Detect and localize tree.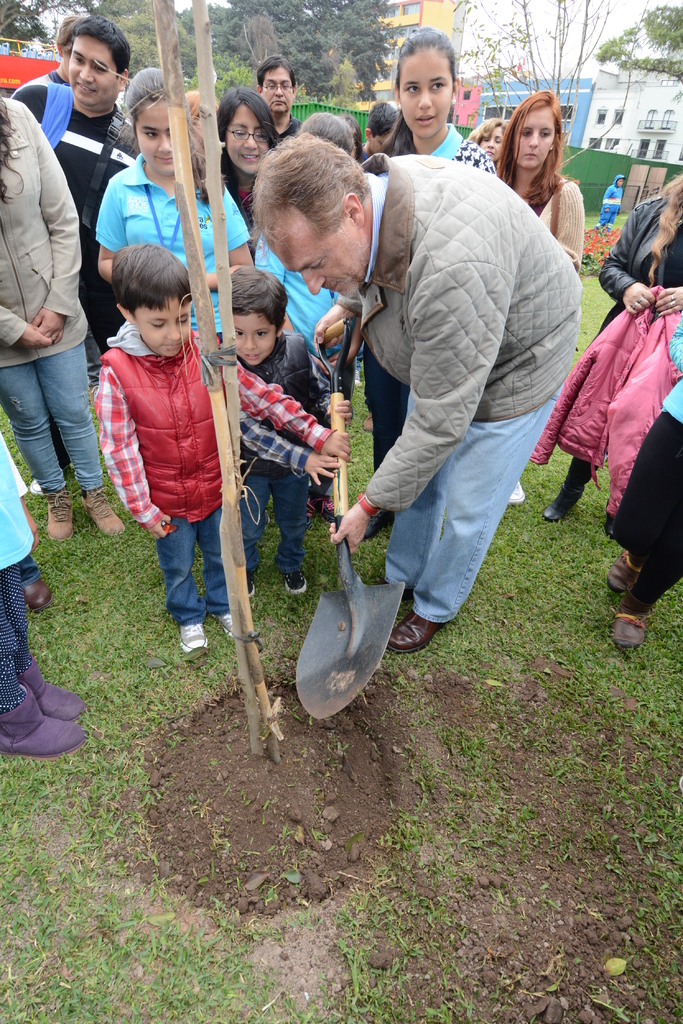
Localized at <region>151, 0, 310, 797</region>.
